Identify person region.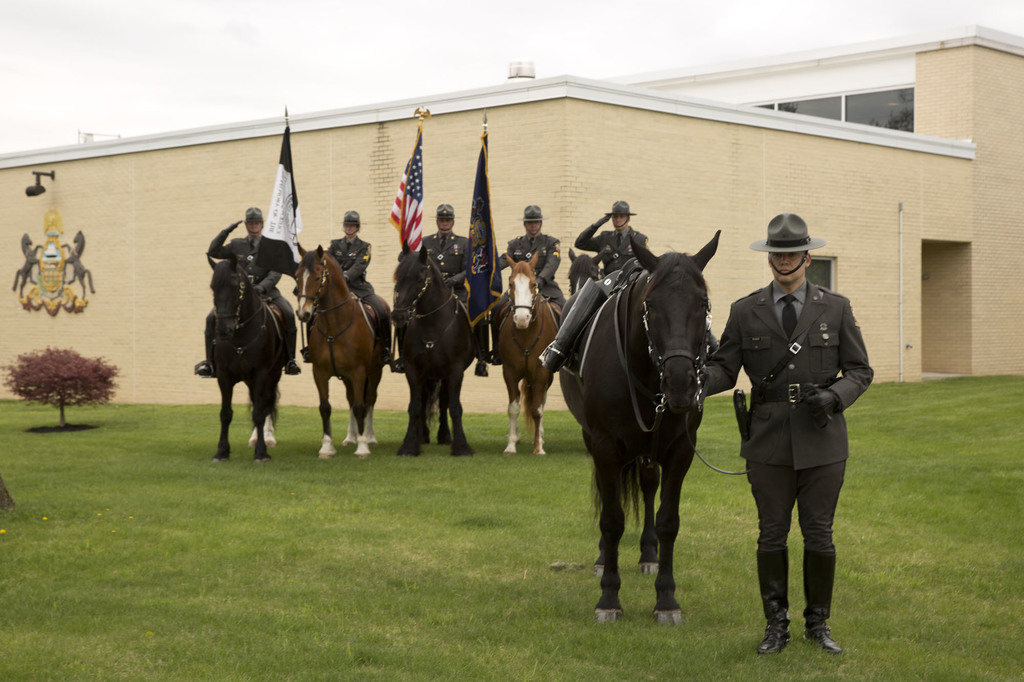
Region: left=490, top=203, right=560, bottom=367.
